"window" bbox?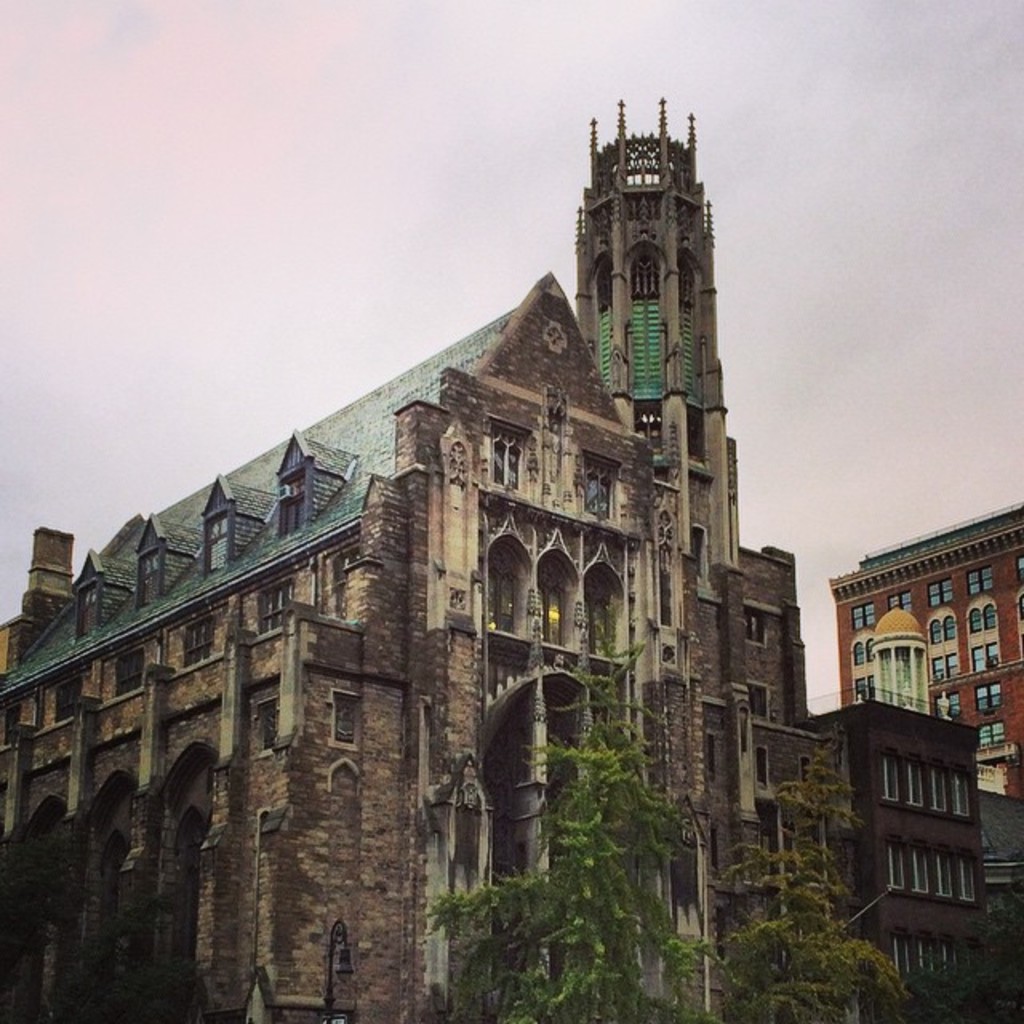
rect(483, 440, 520, 491)
